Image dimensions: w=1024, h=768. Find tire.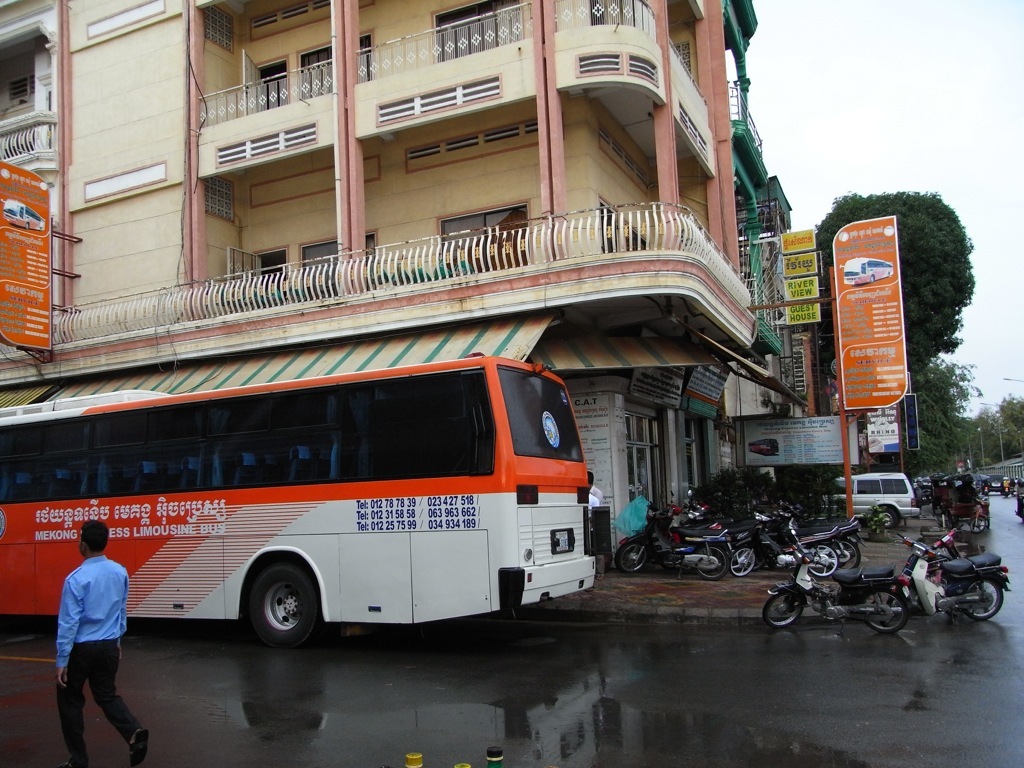
box(860, 585, 911, 633).
